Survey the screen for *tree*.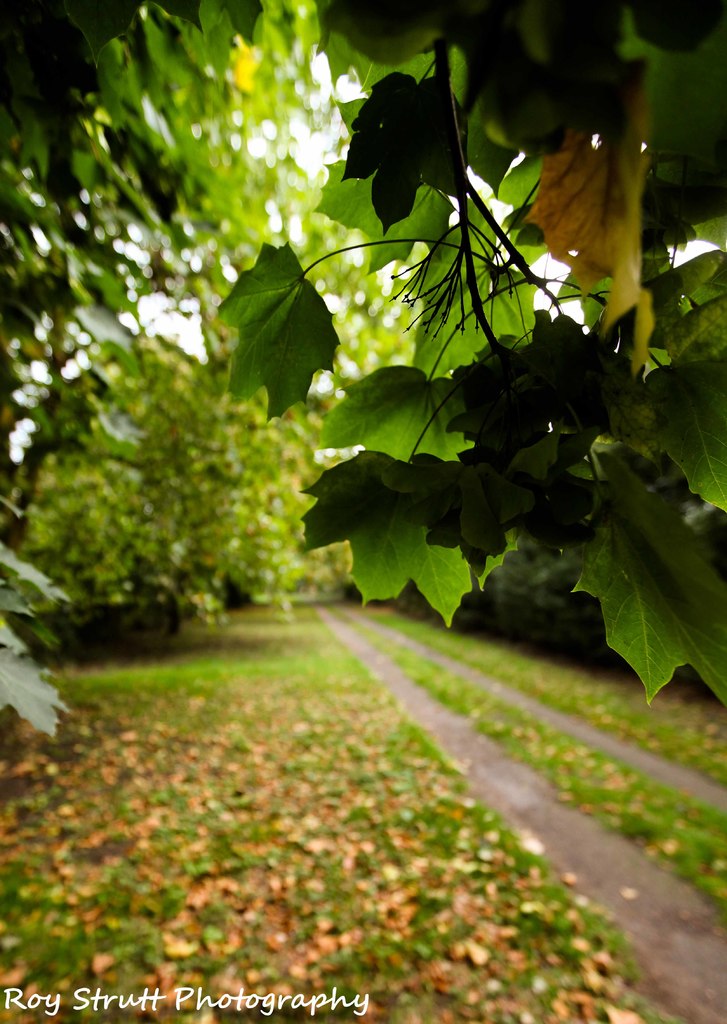
Survey found: <region>217, 0, 726, 701</region>.
